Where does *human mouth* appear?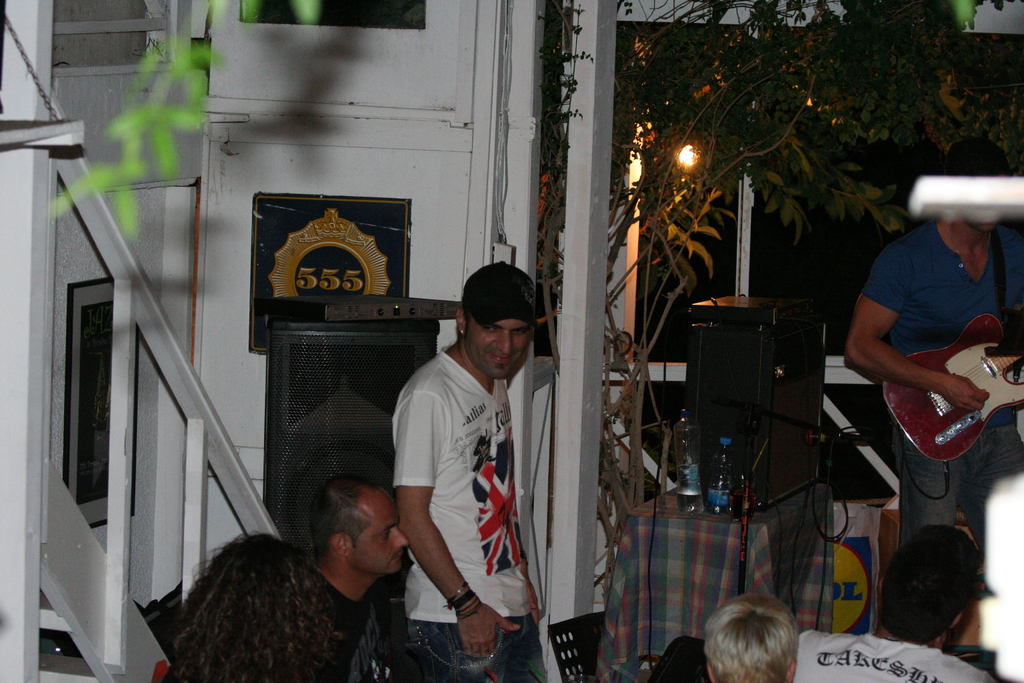
Appears at [x1=490, y1=352, x2=514, y2=361].
